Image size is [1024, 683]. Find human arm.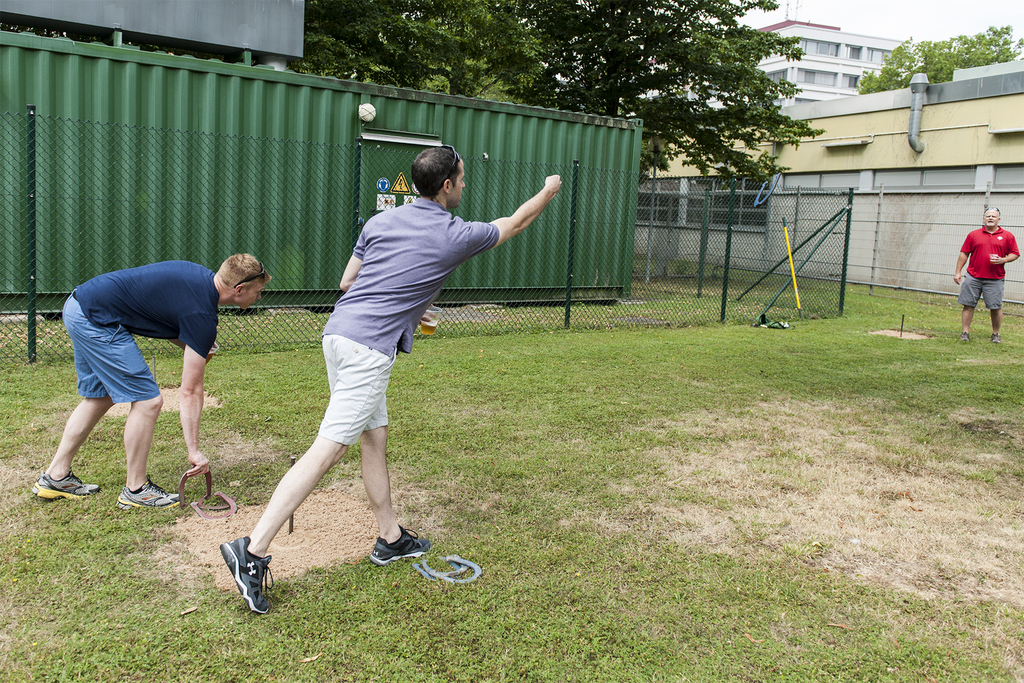
select_region(954, 238, 973, 288).
